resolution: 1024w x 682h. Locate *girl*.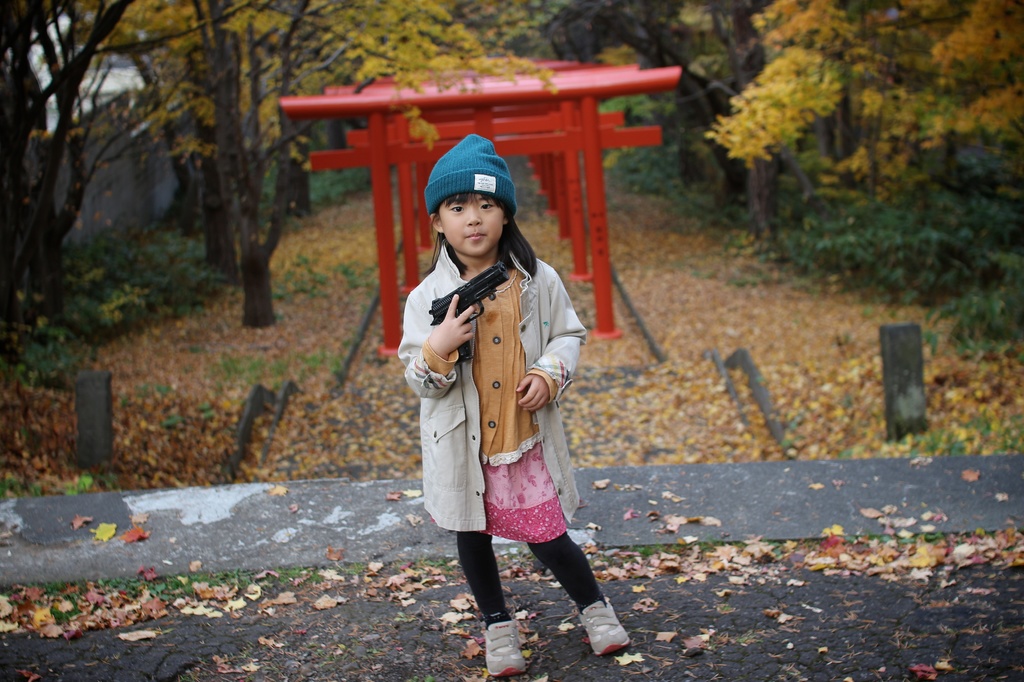
locate(400, 132, 634, 679).
